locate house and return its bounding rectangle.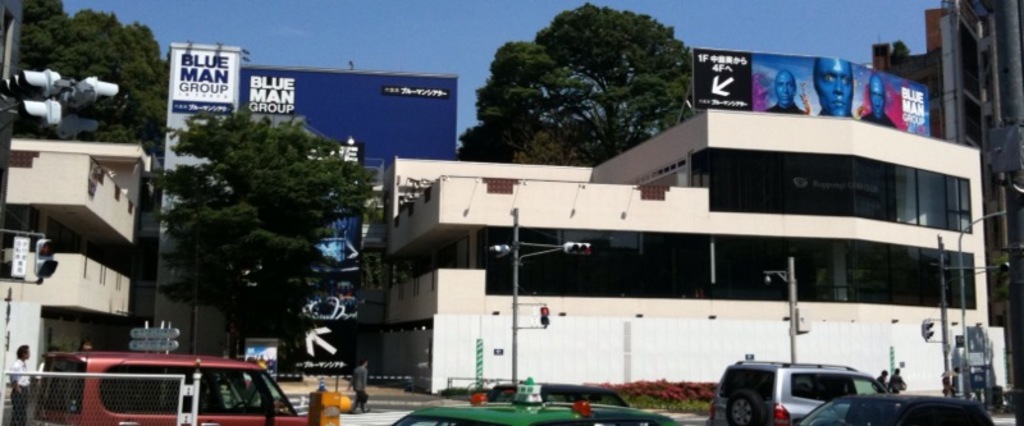
detection(0, 129, 155, 385).
